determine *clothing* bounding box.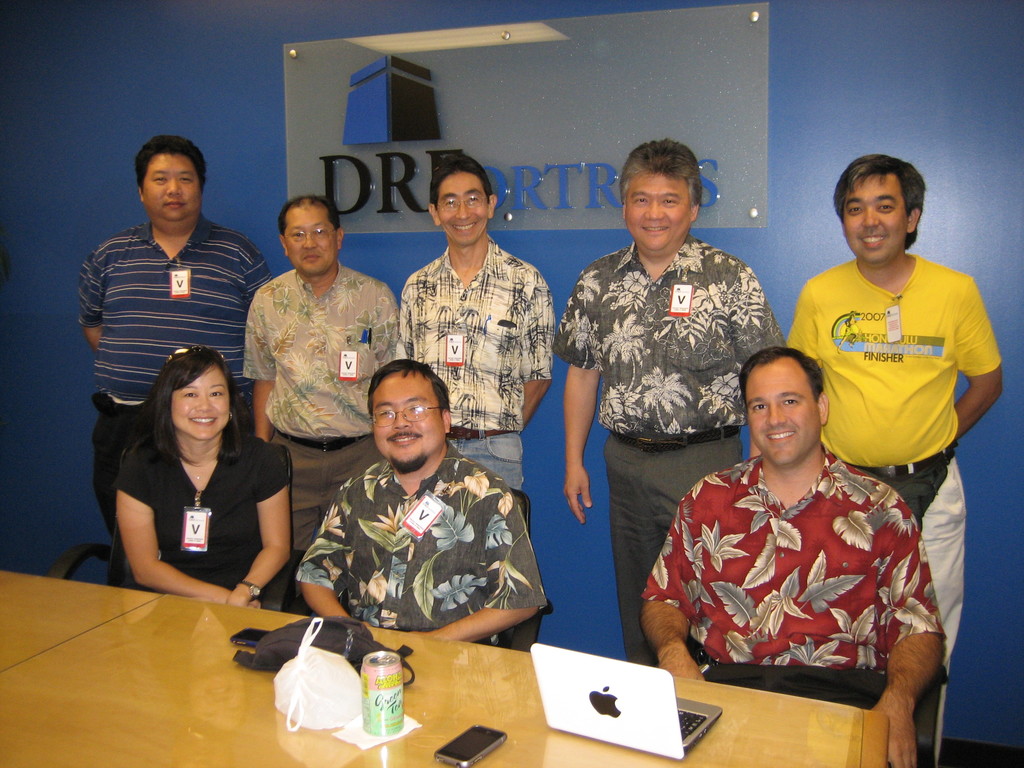
Determined: crop(550, 236, 789, 665).
